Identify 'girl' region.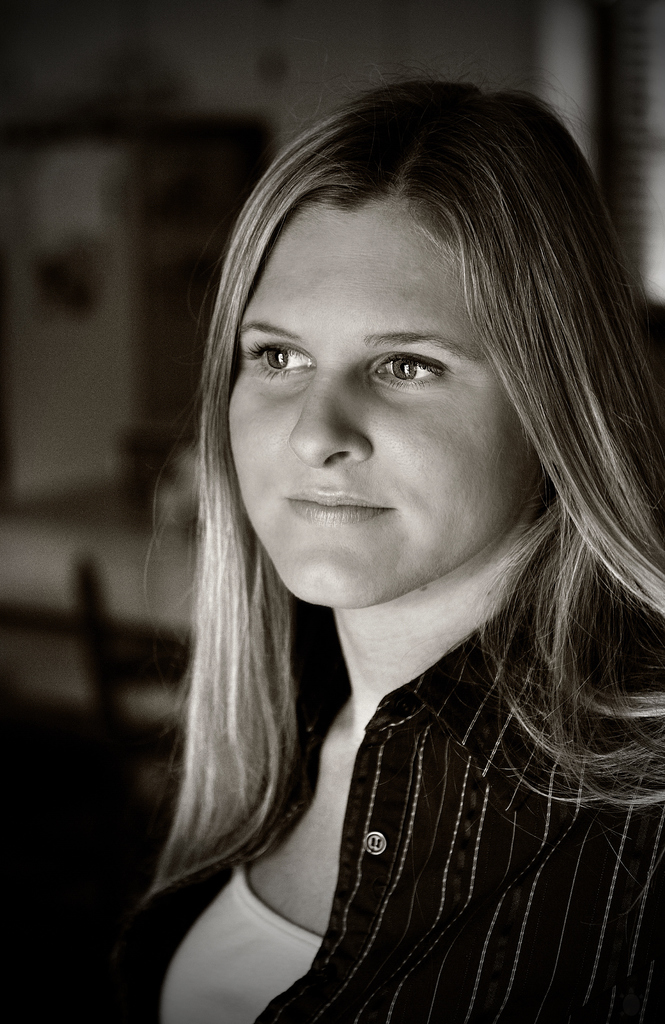
Region: 120,80,664,1023.
